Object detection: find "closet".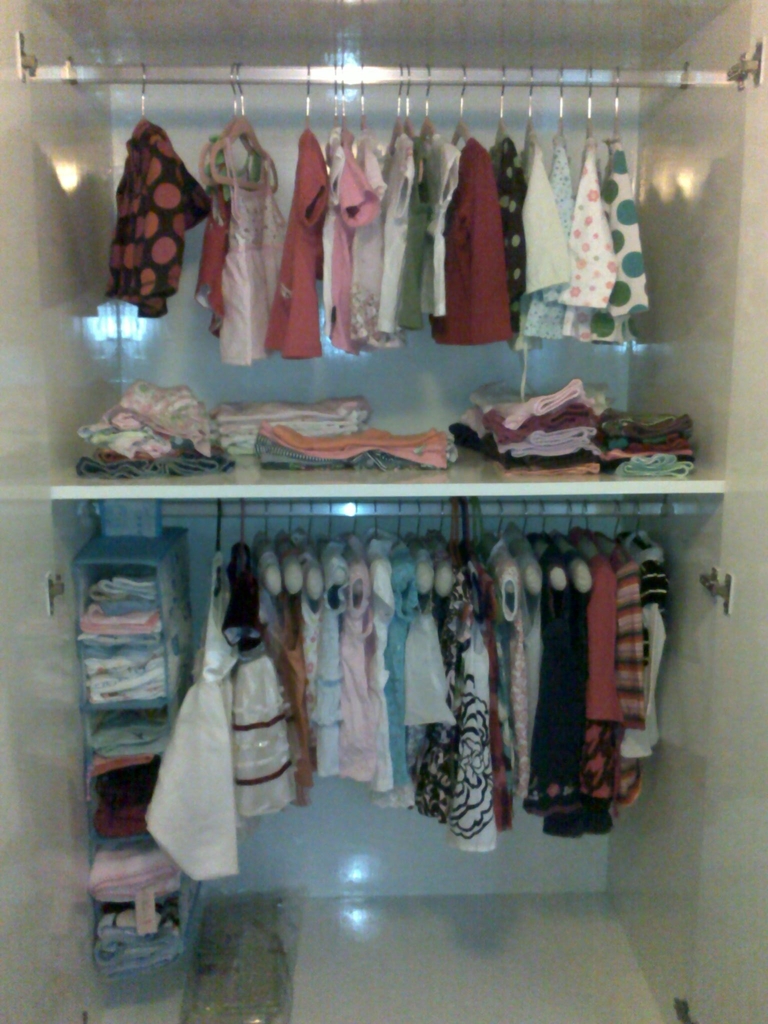
bbox=(143, 495, 670, 884).
